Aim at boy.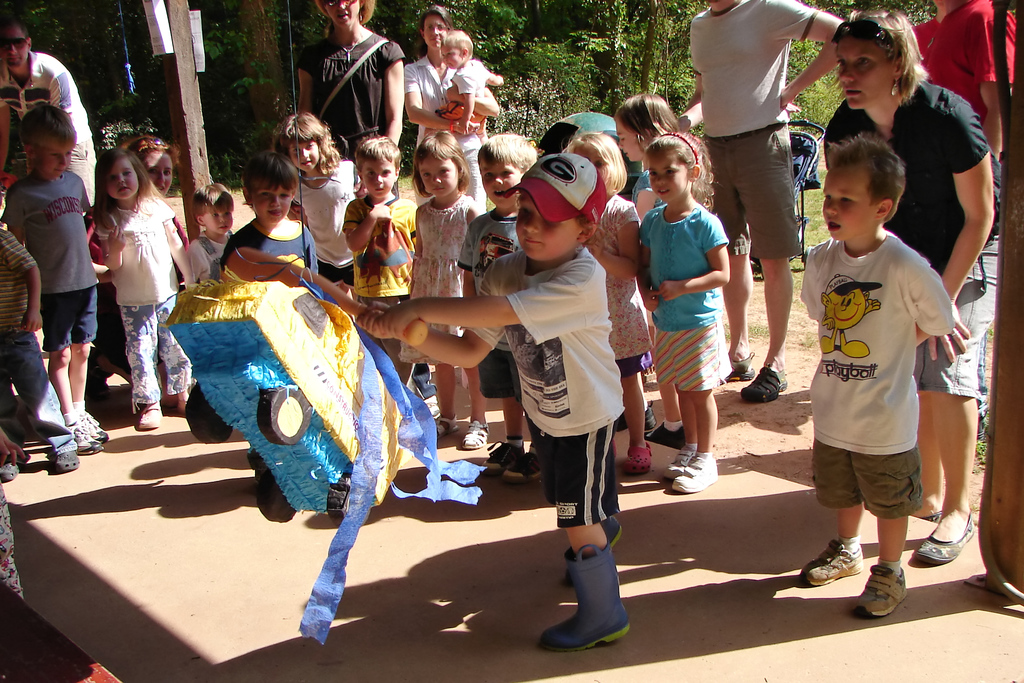
Aimed at region(425, 29, 497, 149).
